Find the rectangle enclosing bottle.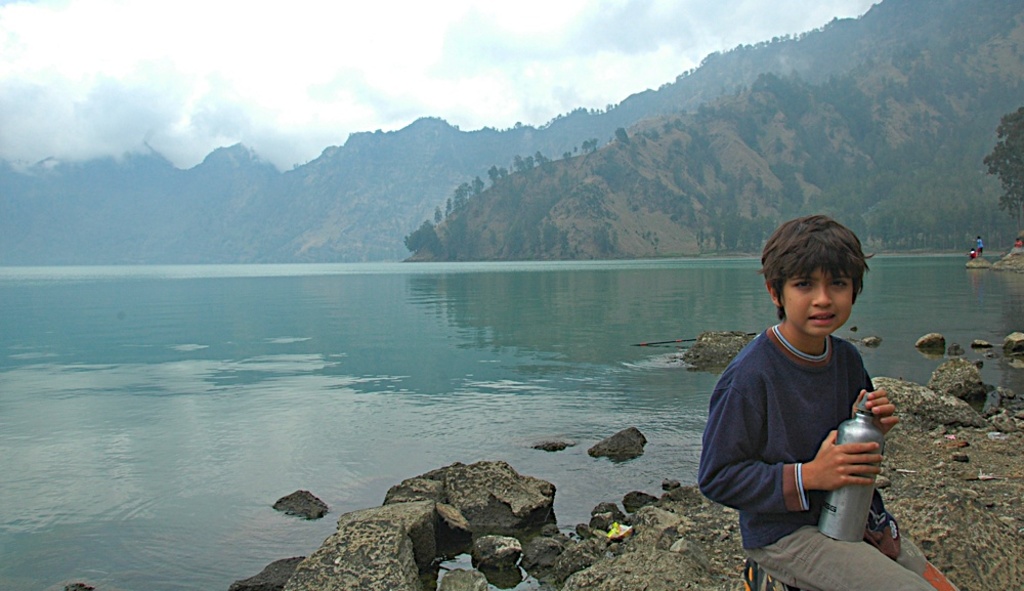
pyautogui.locateOnScreen(818, 396, 885, 543).
